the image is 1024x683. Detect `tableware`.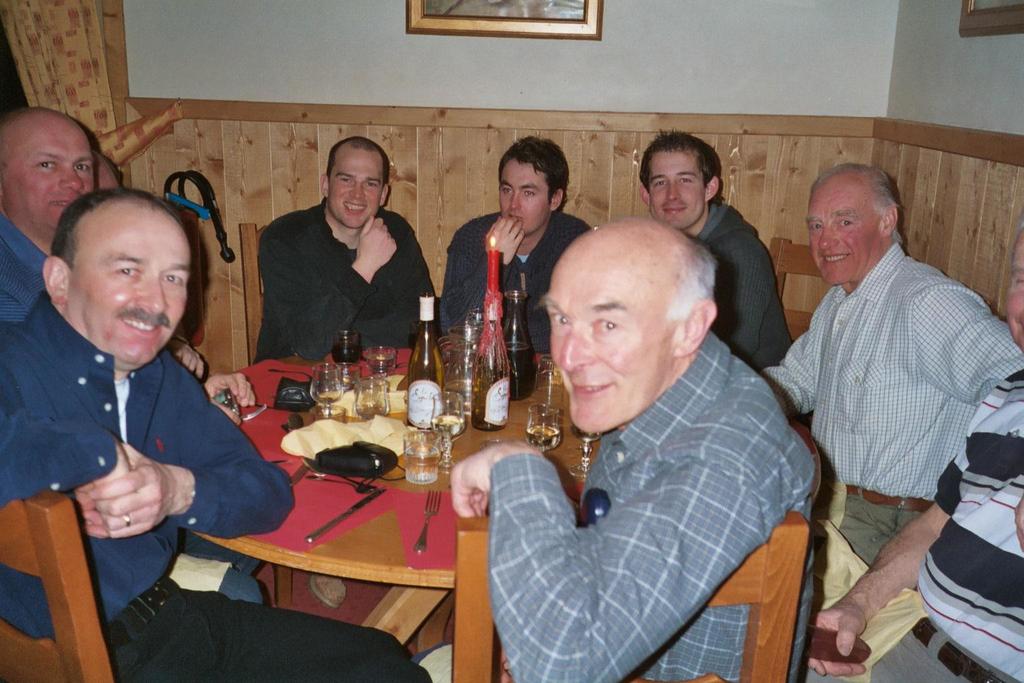
Detection: [x1=356, y1=379, x2=387, y2=420].
